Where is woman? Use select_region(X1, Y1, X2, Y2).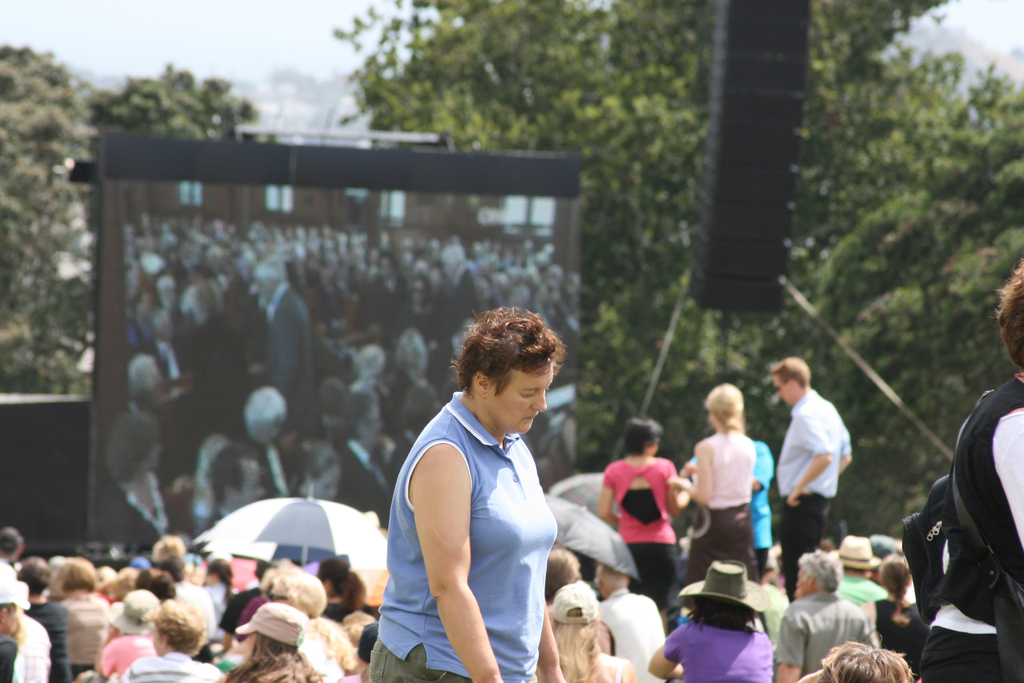
select_region(676, 372, 762, 581).
